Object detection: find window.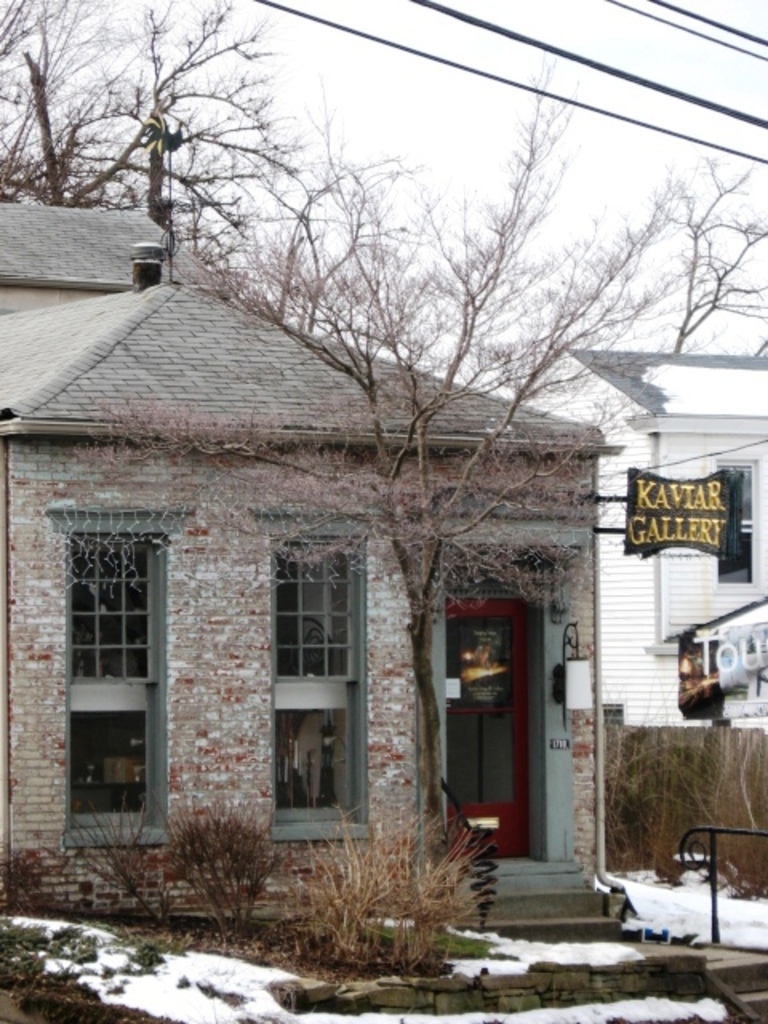
l=270, t=534, r=357, b=685.
